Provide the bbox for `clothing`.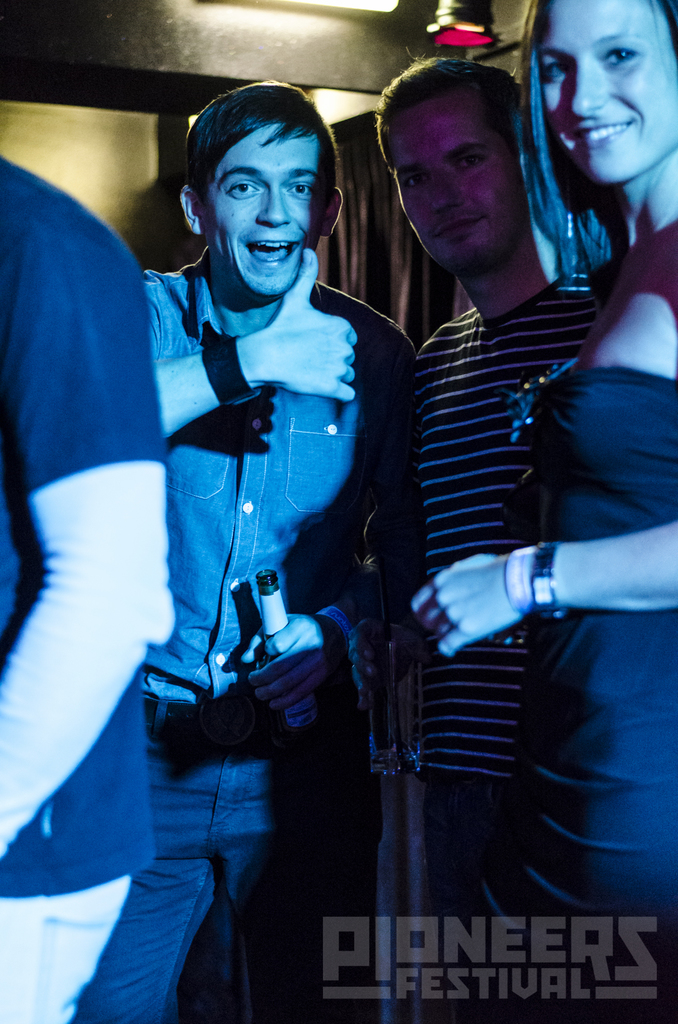
<box>512,371,677,1023</box>.
